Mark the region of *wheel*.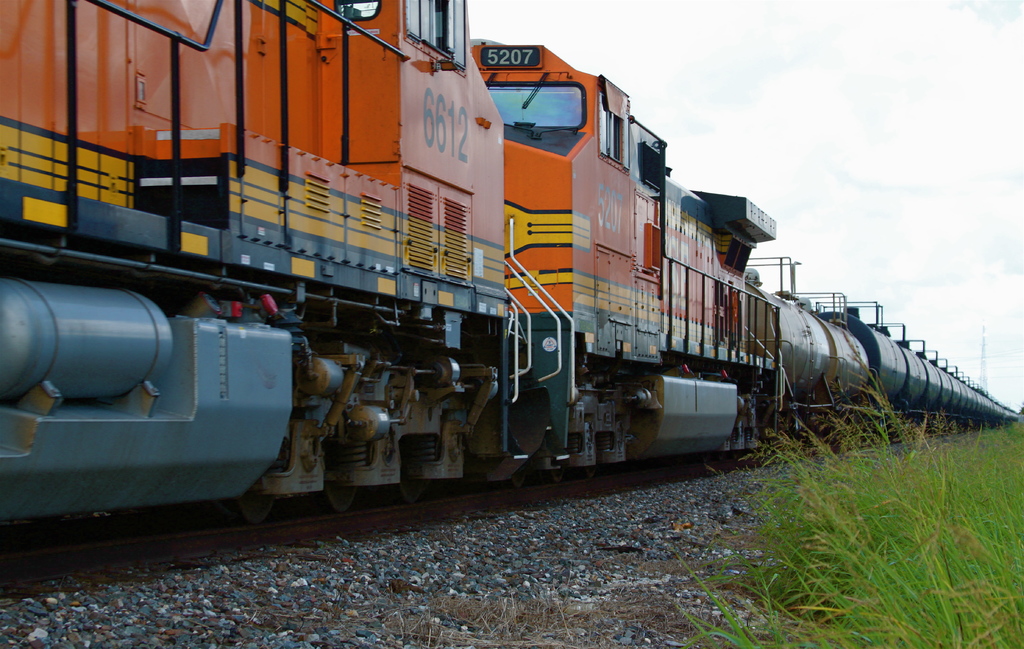
Region: locate(216, 493, 284, 529).
